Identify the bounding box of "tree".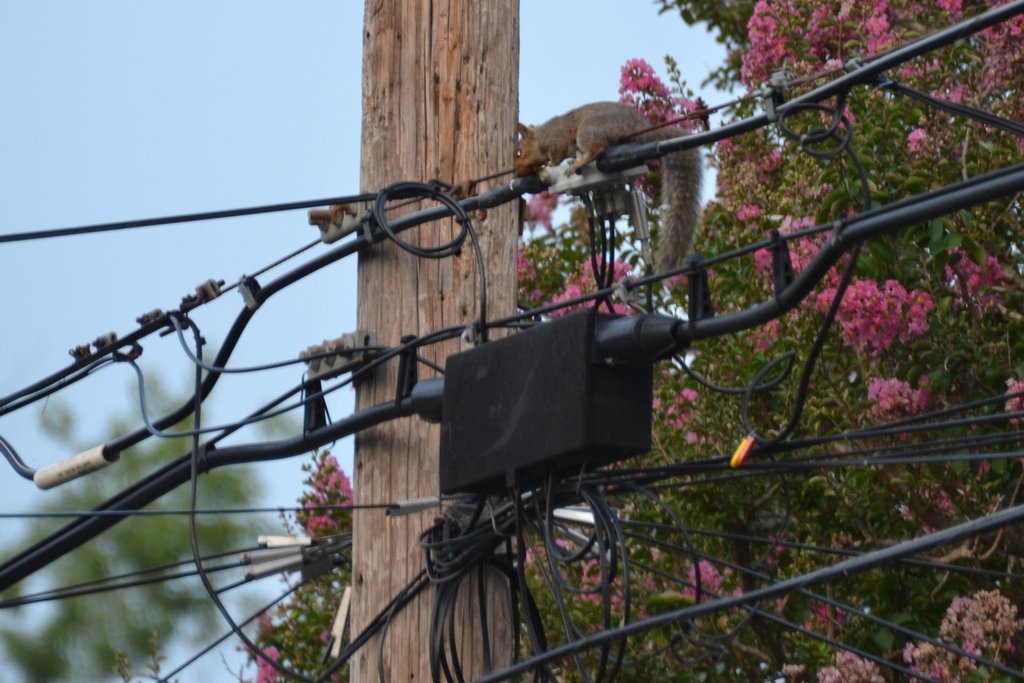
detection(88, 0, 1023, 682).
